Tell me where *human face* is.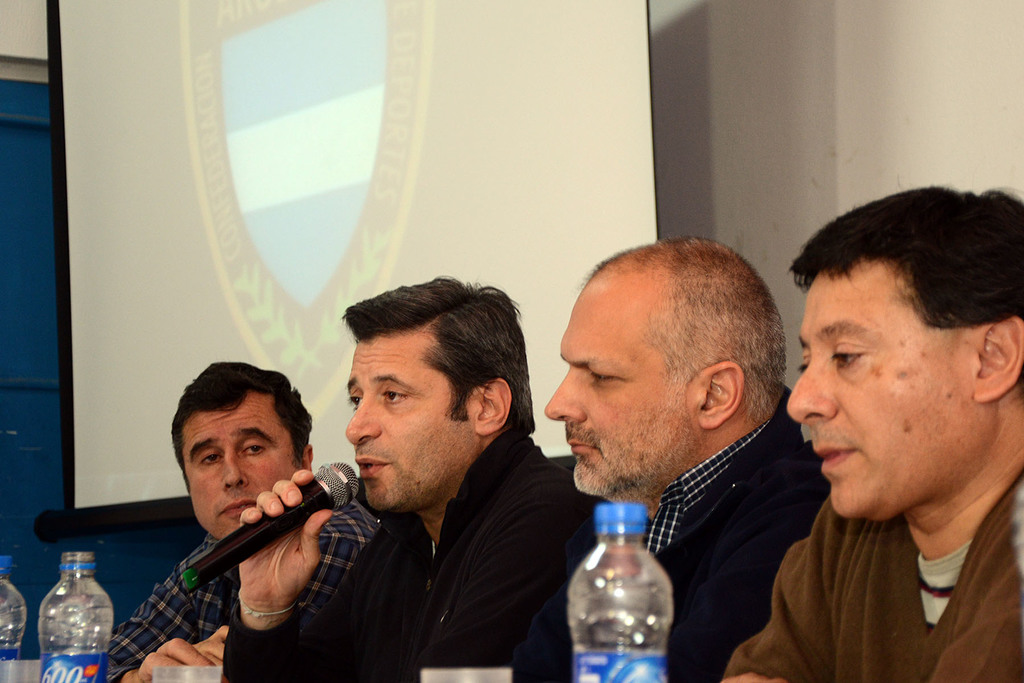
*human face* is at rect(538, 278, 693, 493).
